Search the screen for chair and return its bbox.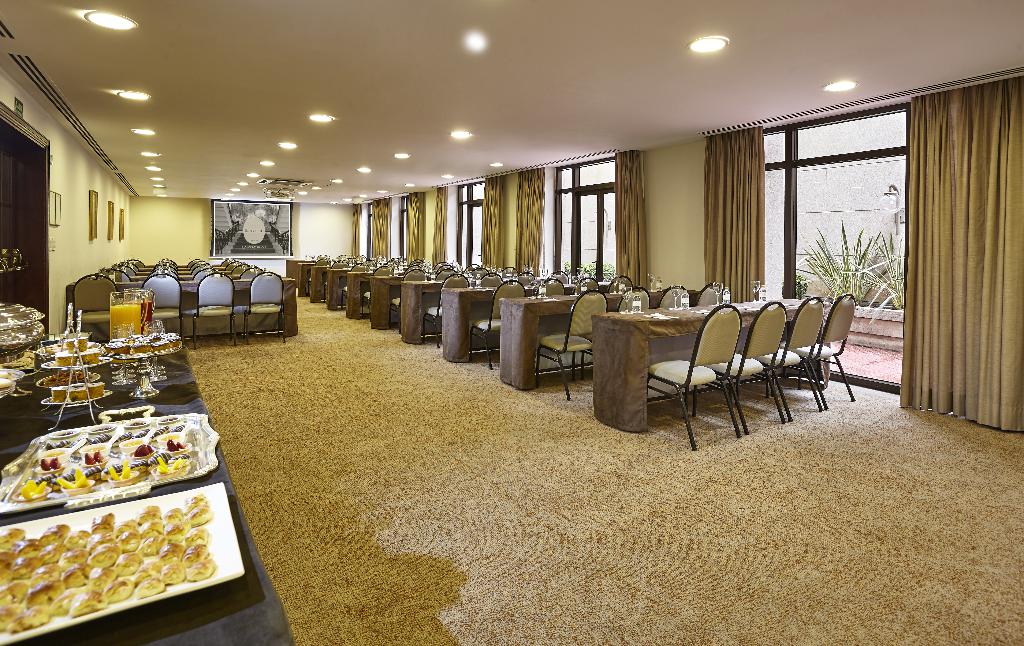
Found: {"x1": 742, "y1": 296, "x2": 827, "y2": 422}.
